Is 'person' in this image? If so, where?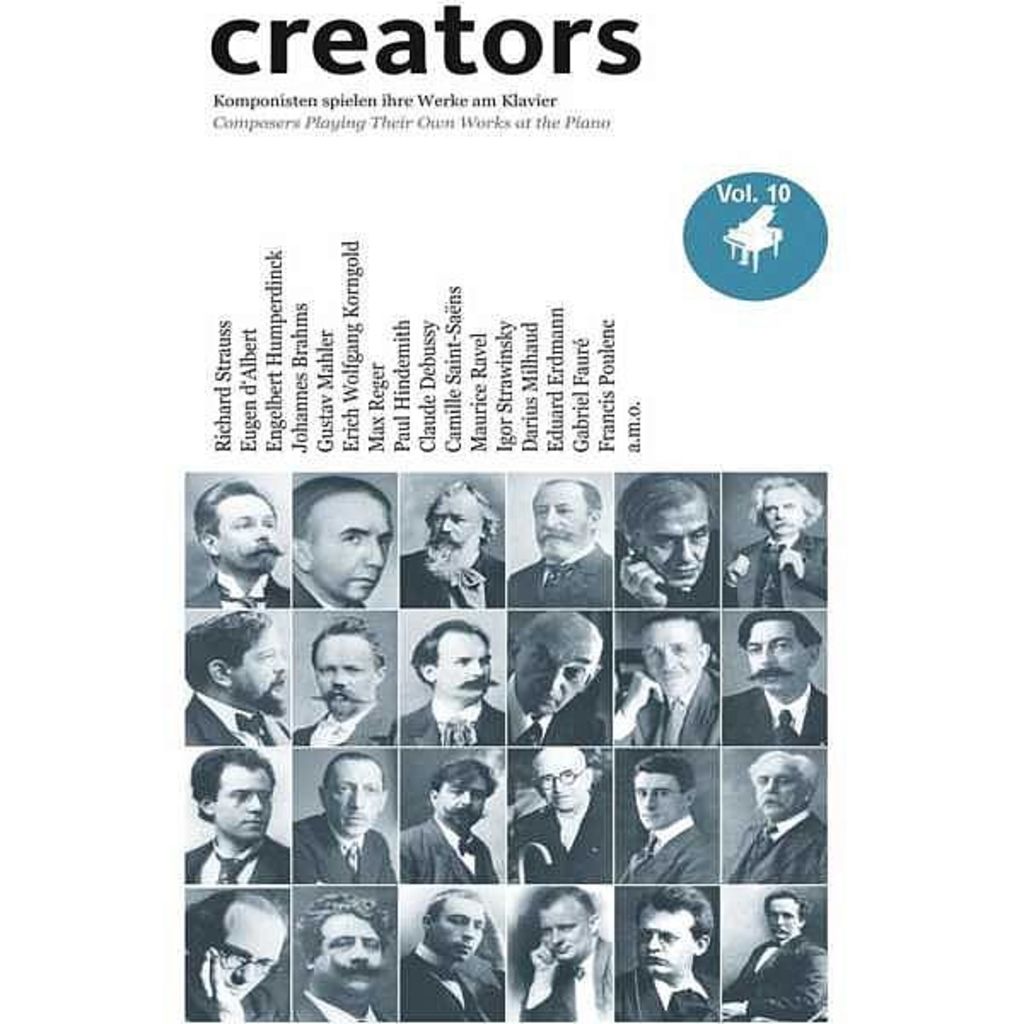
Yes, at bbox(614, 886, 722, 1017).
